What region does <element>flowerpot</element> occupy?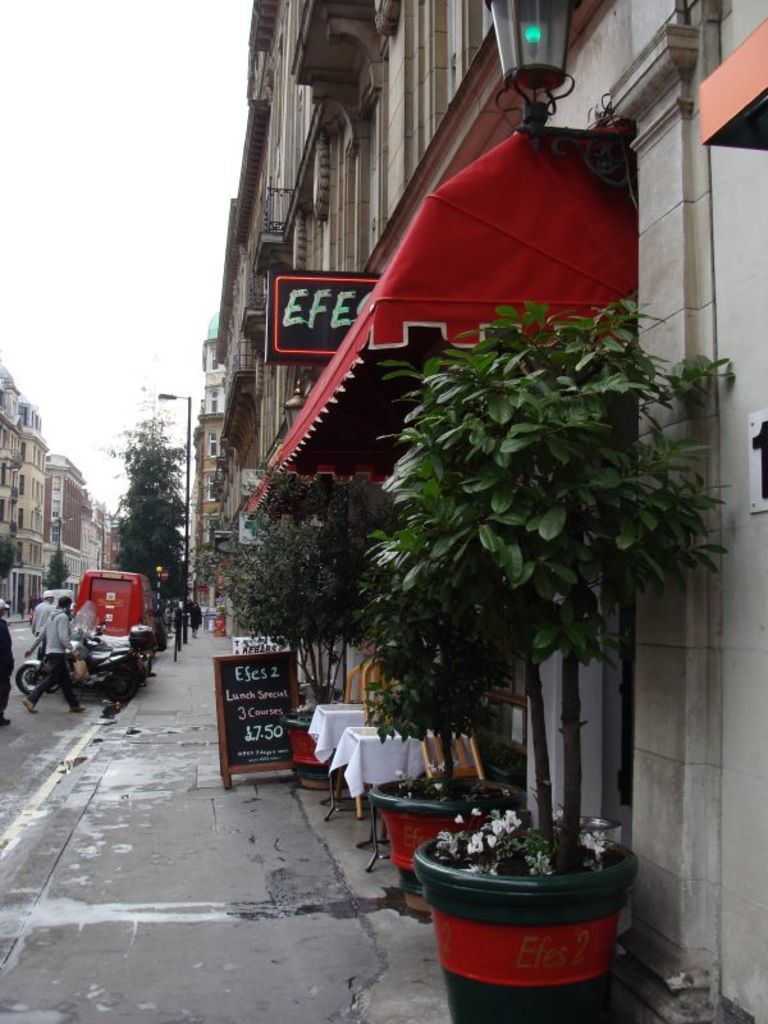
crop(365, 764, 517, 913).
